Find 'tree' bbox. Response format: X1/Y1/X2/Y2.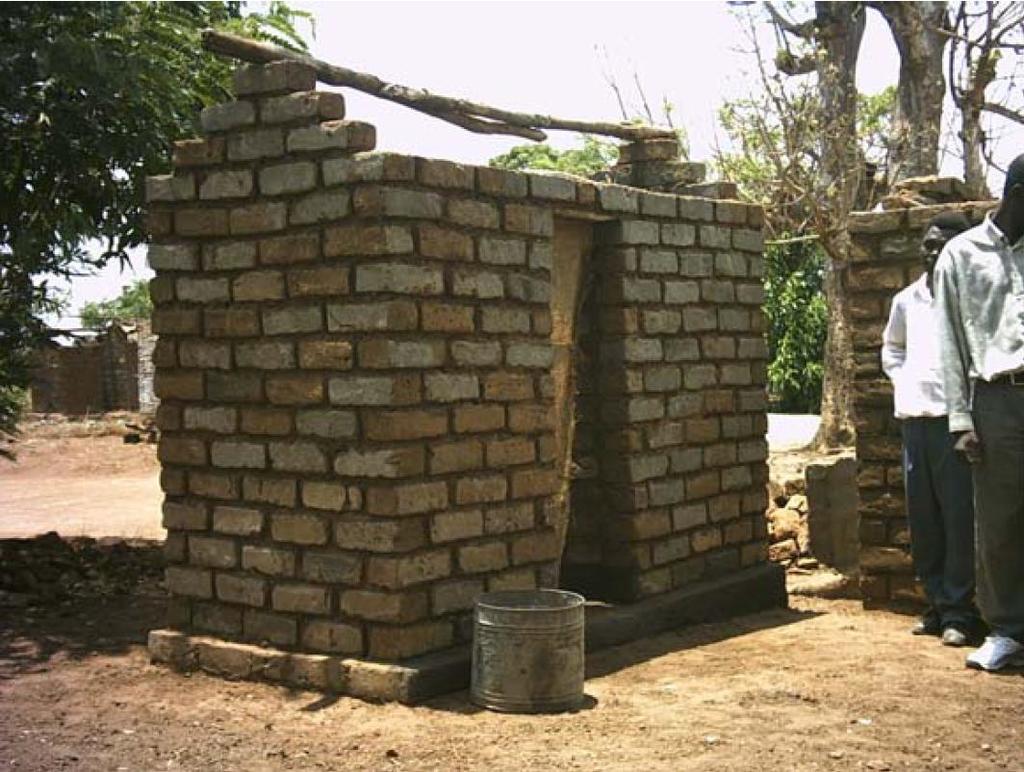
0/0/322/440.
